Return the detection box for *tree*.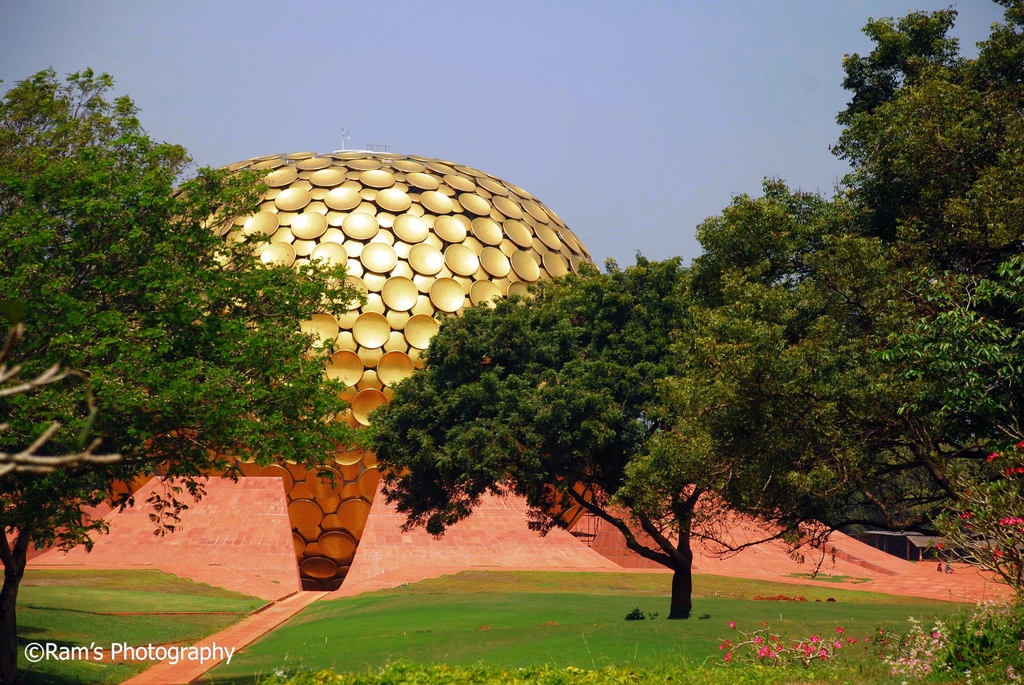
x1=608, y1=0, x2=1023, y2=575.
